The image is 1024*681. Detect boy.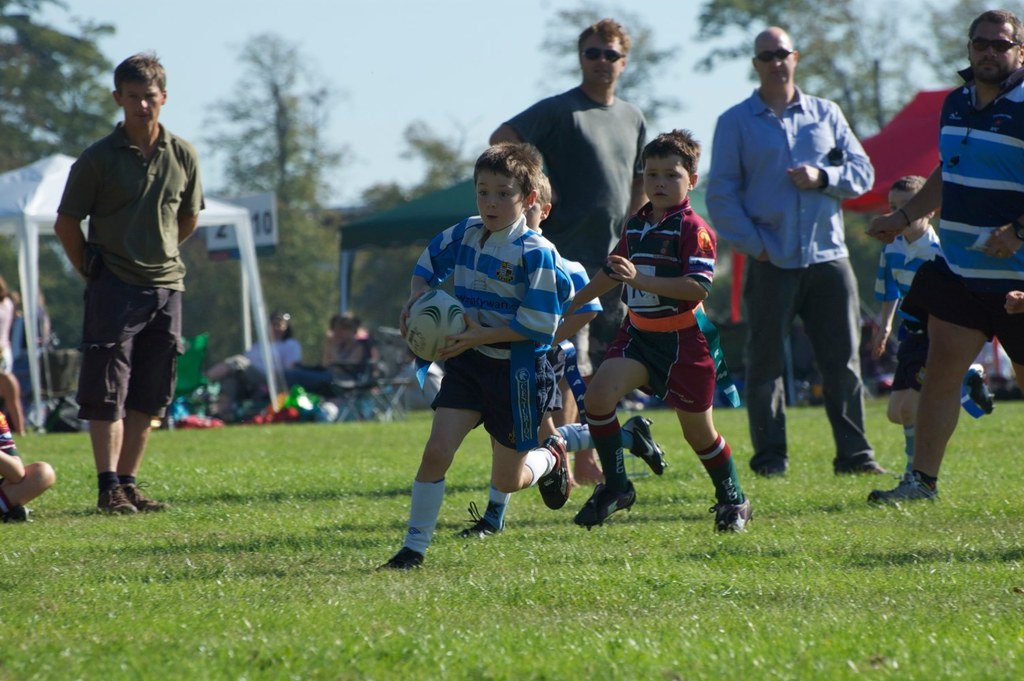
Detection: {"left": 450, "top": 172, "right": 614, "bottom": 539}.
